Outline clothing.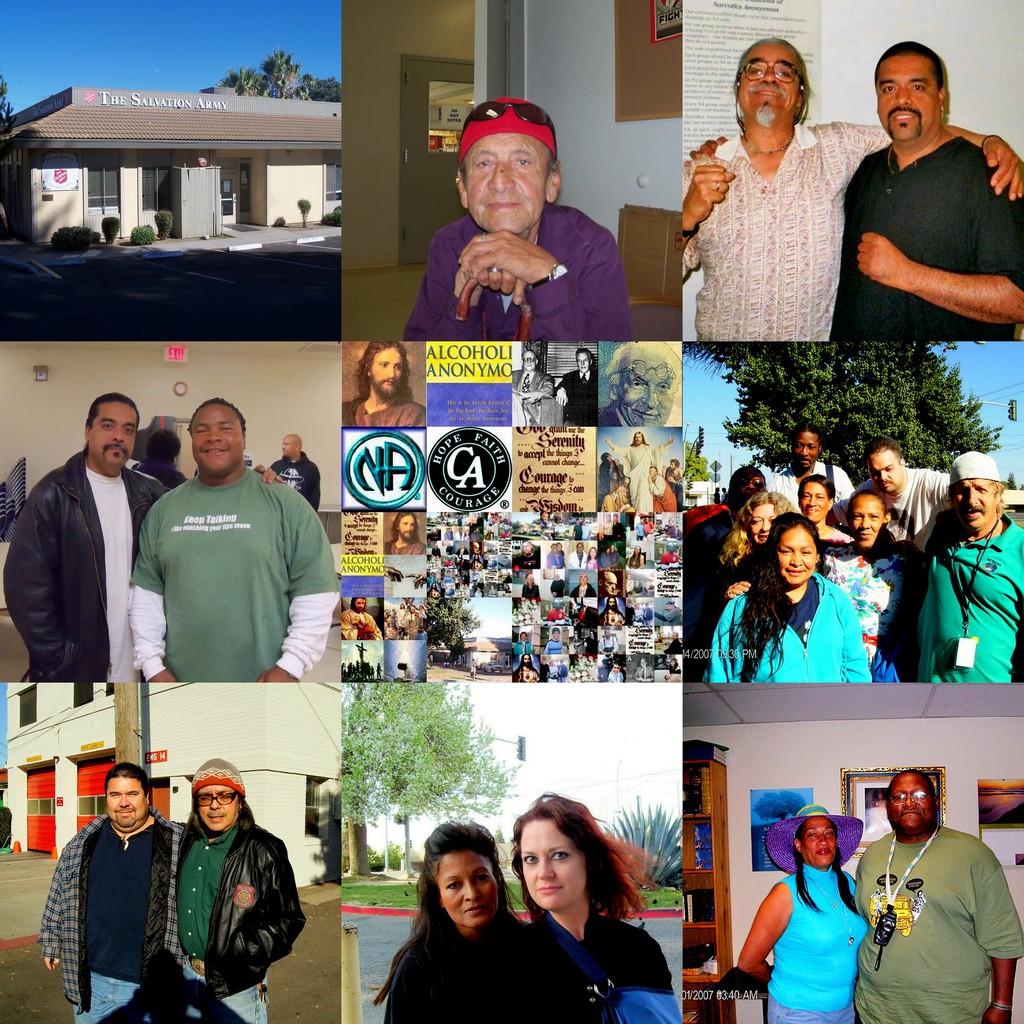
Outline: BBox(684, 124, 889, 348).
